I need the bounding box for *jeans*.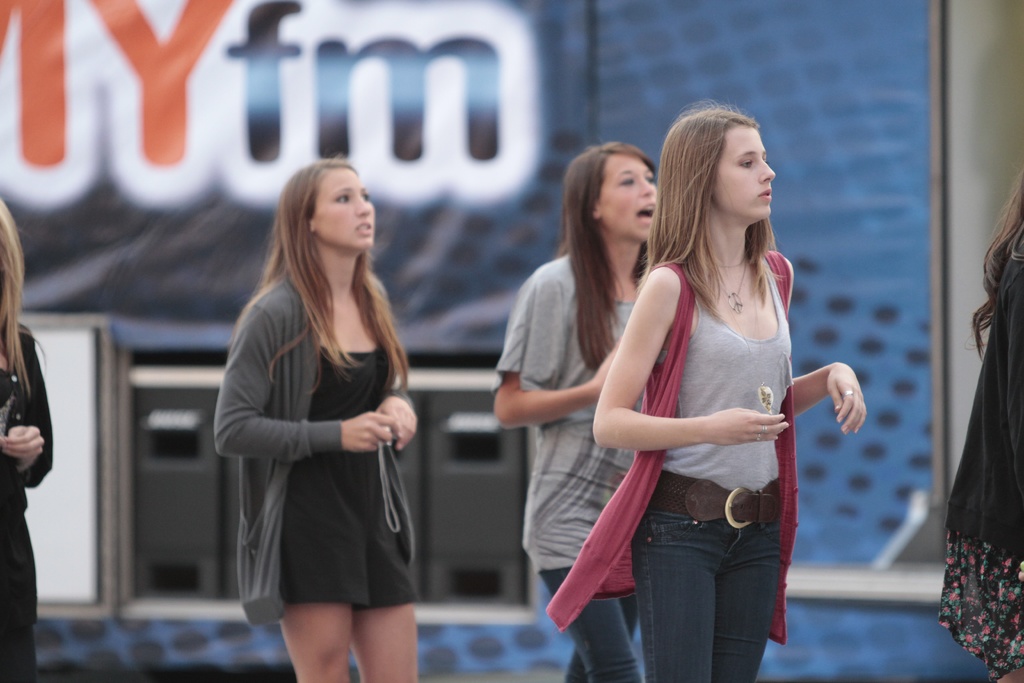
Here it is: <bbox>539, 541, 643, 682</bbox>.
